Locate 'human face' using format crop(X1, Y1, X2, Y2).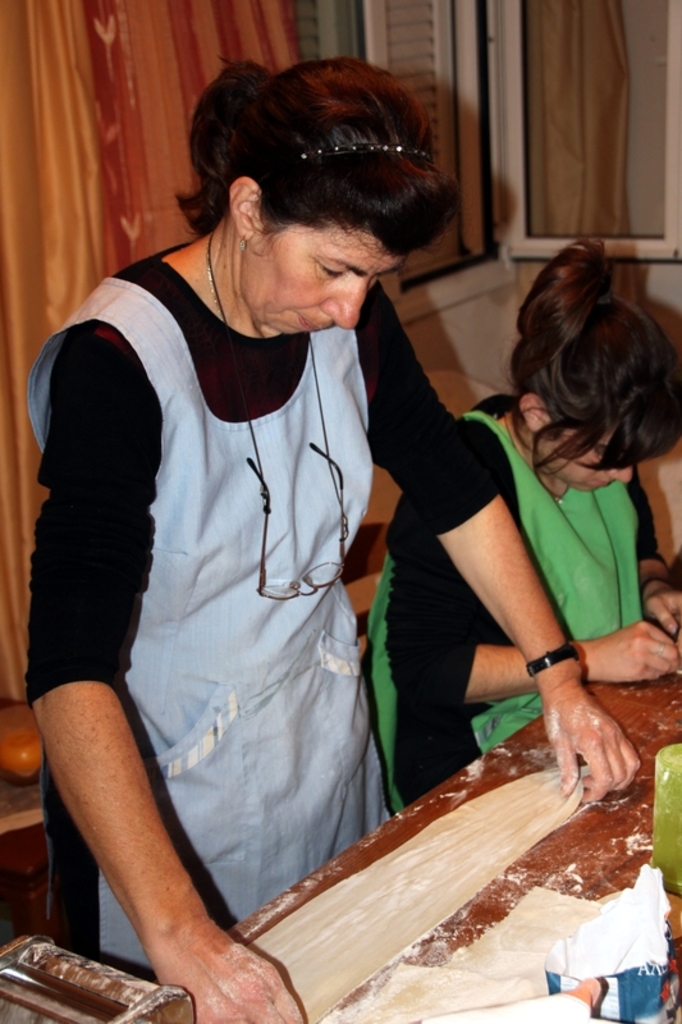
crop(540, 451, 635, 495).
